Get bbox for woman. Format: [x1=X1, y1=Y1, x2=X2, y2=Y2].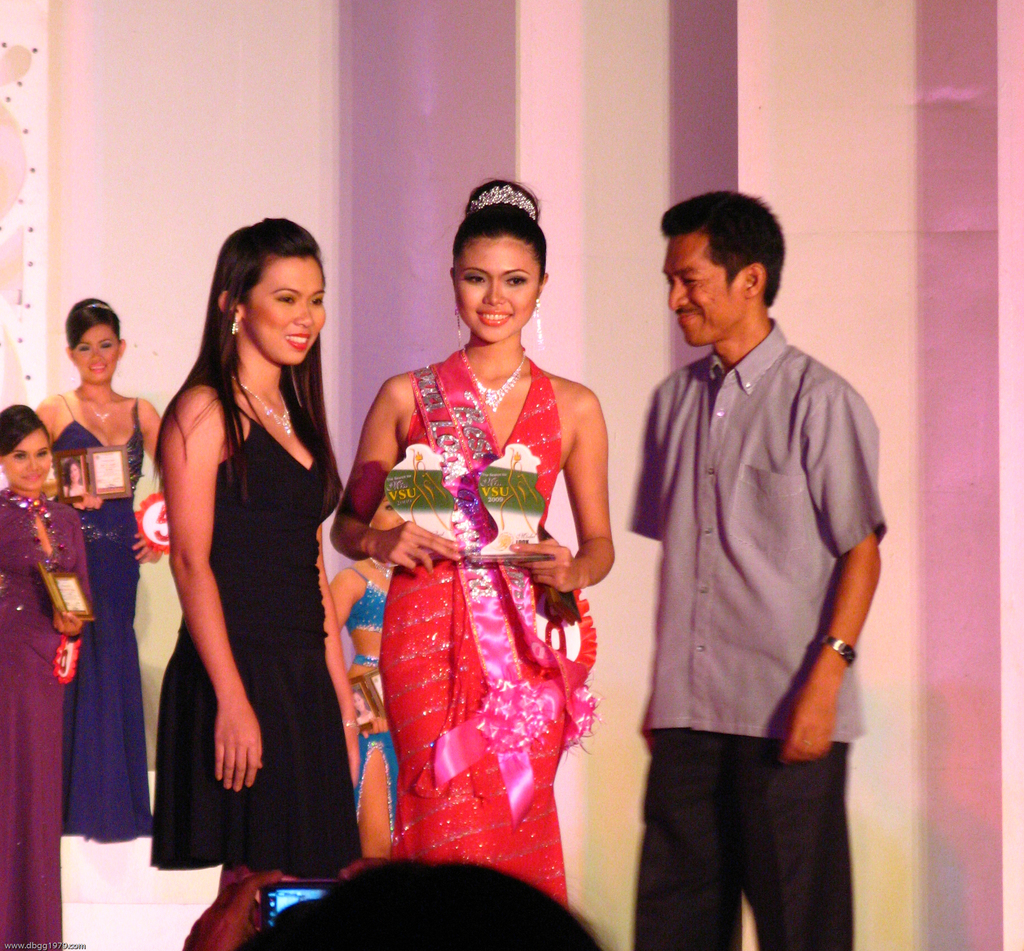
[x1=324, y1=495, x2=394, y2=859].
